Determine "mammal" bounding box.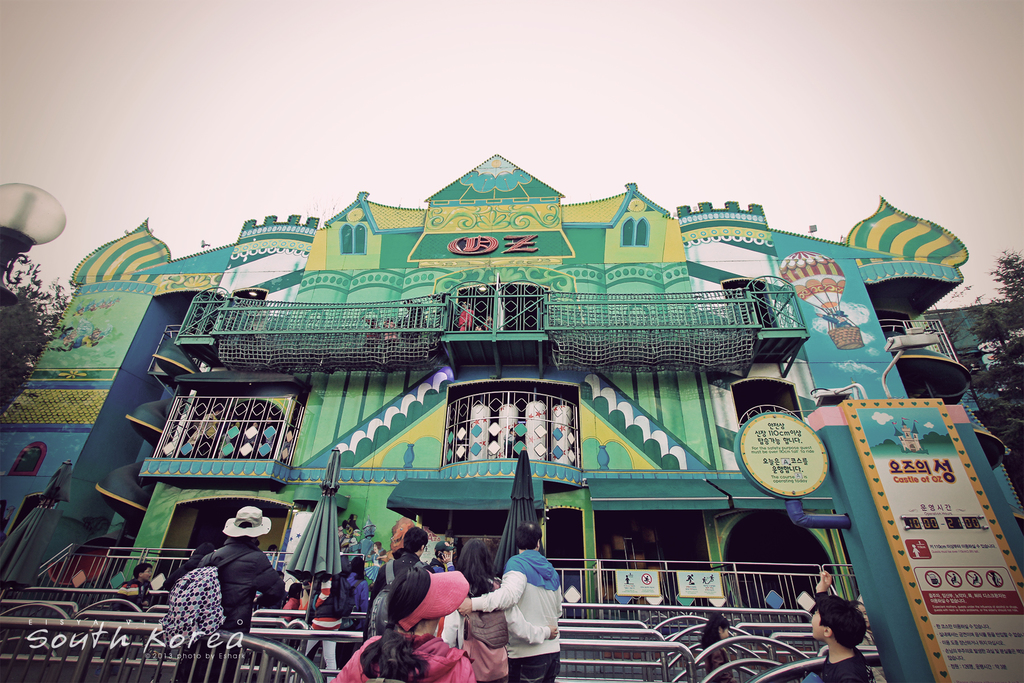
Determined: [455,303,475,331].
